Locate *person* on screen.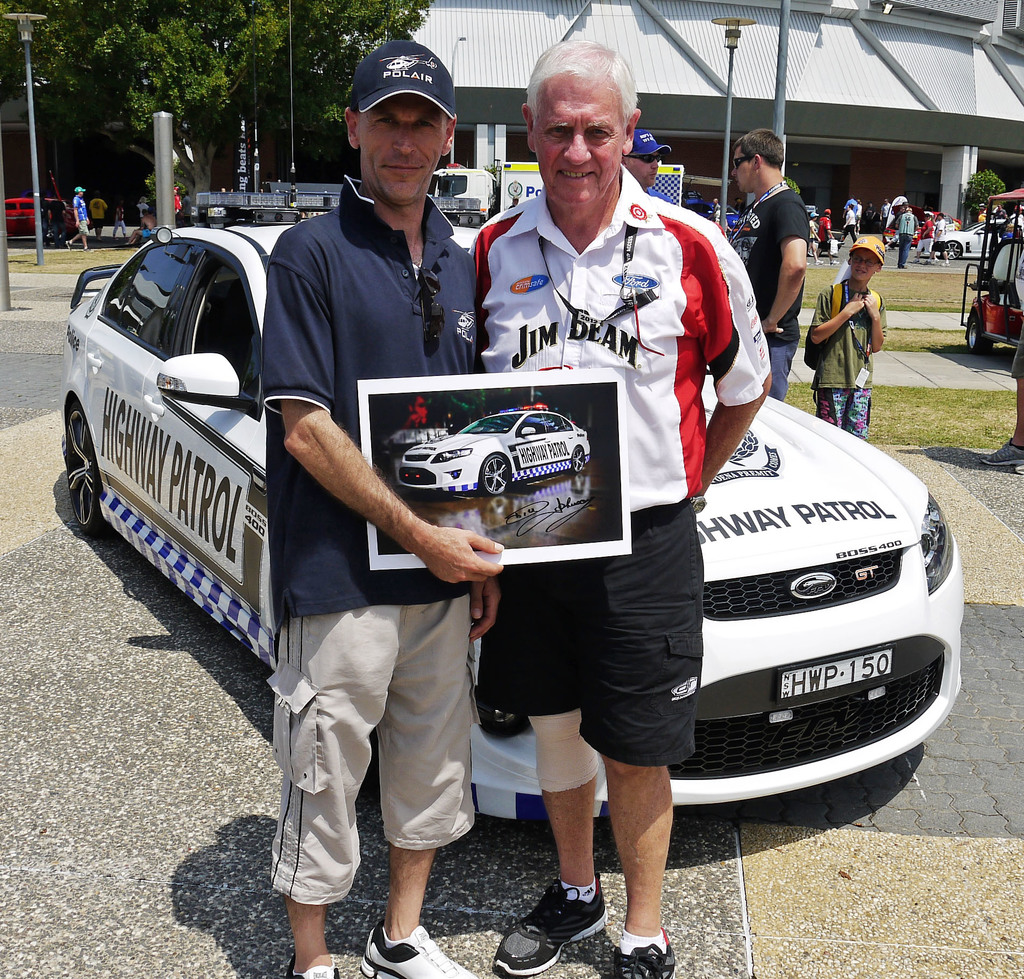
On screen at 716 191 723 225.
